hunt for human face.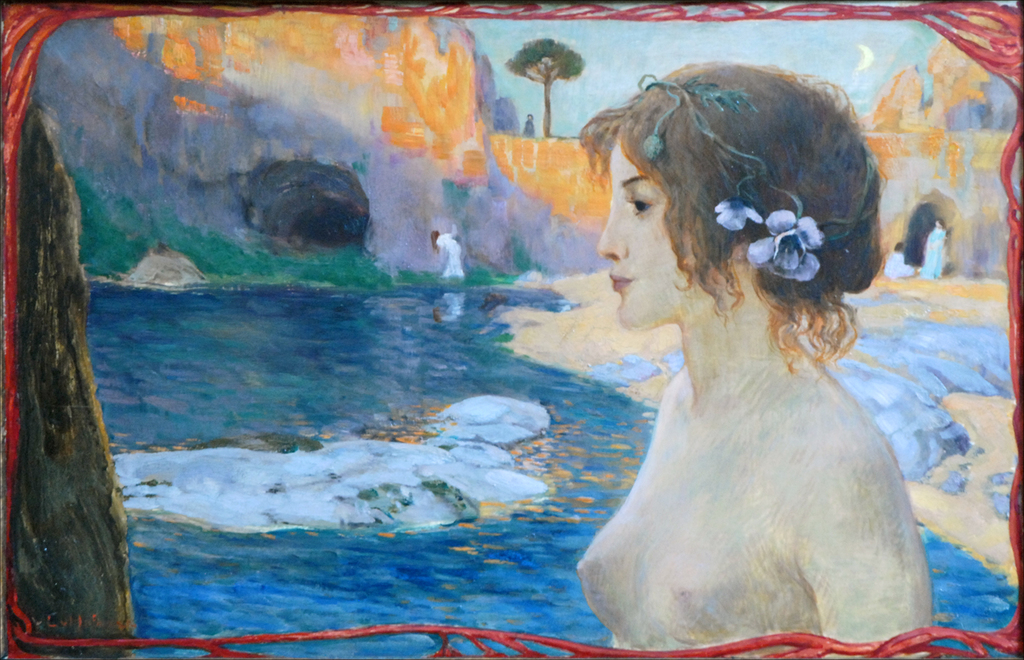
Hunted down at bbox=[594, 111, 707, 341].
